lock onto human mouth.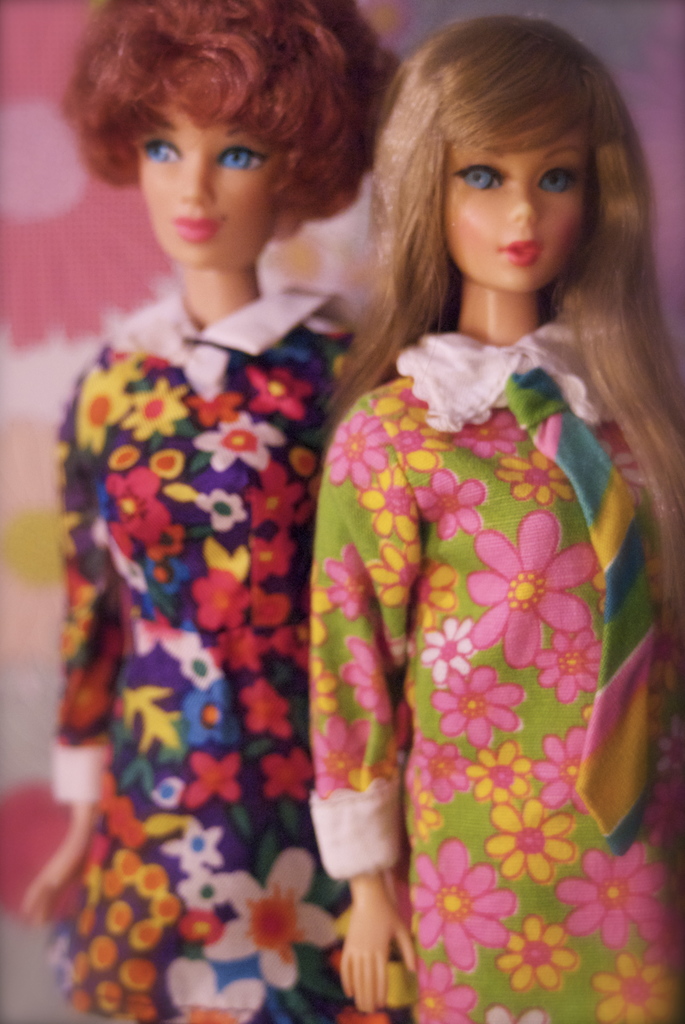
Locked: 501,237,543,267.
